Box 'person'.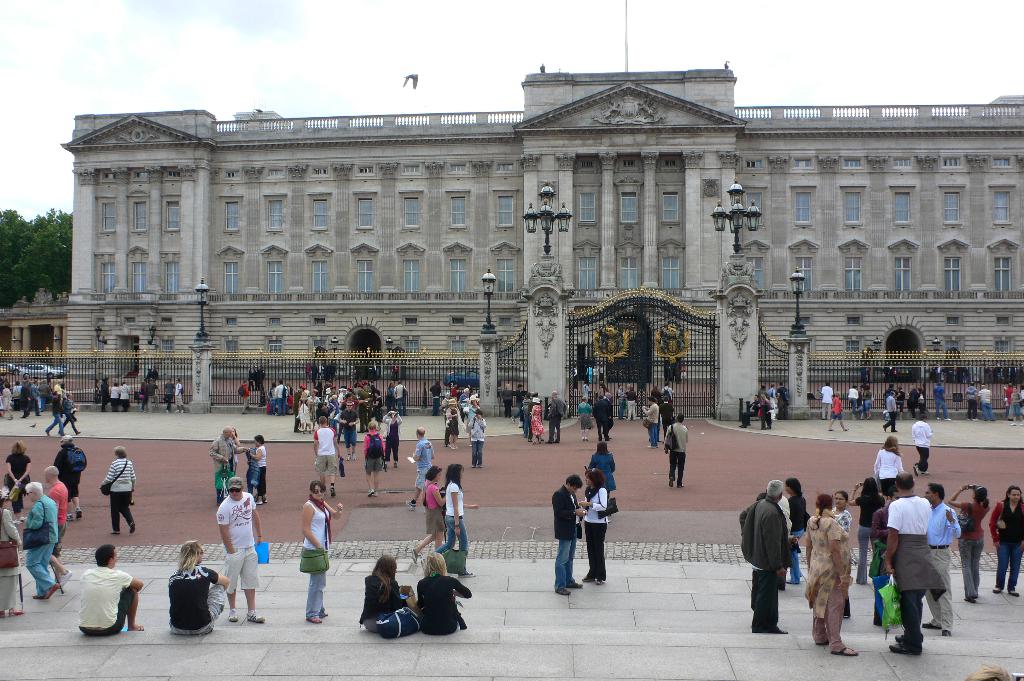
(580,471,607,581).
